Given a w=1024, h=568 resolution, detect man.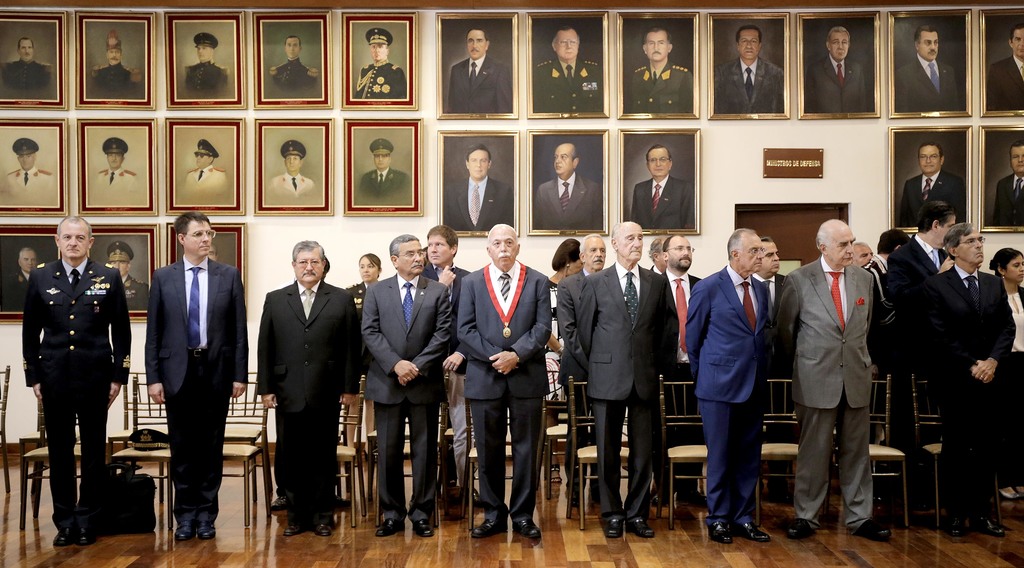
630, 28, 690, 113.
